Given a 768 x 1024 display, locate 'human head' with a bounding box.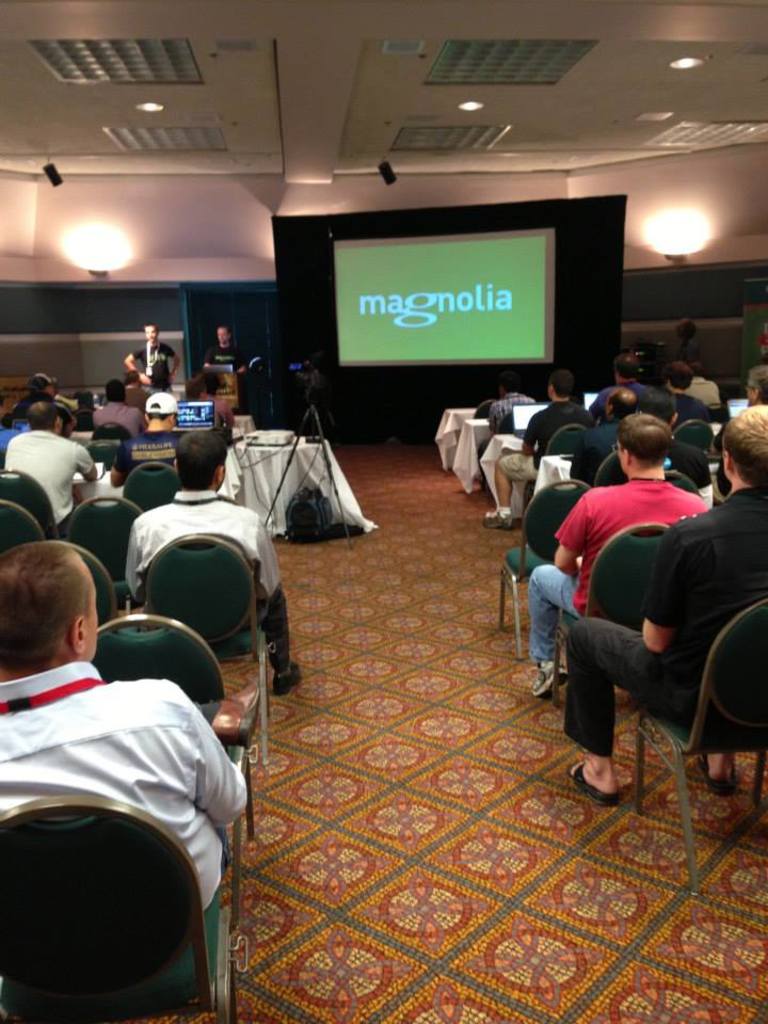
Located: [497, 371, 515, 395].
